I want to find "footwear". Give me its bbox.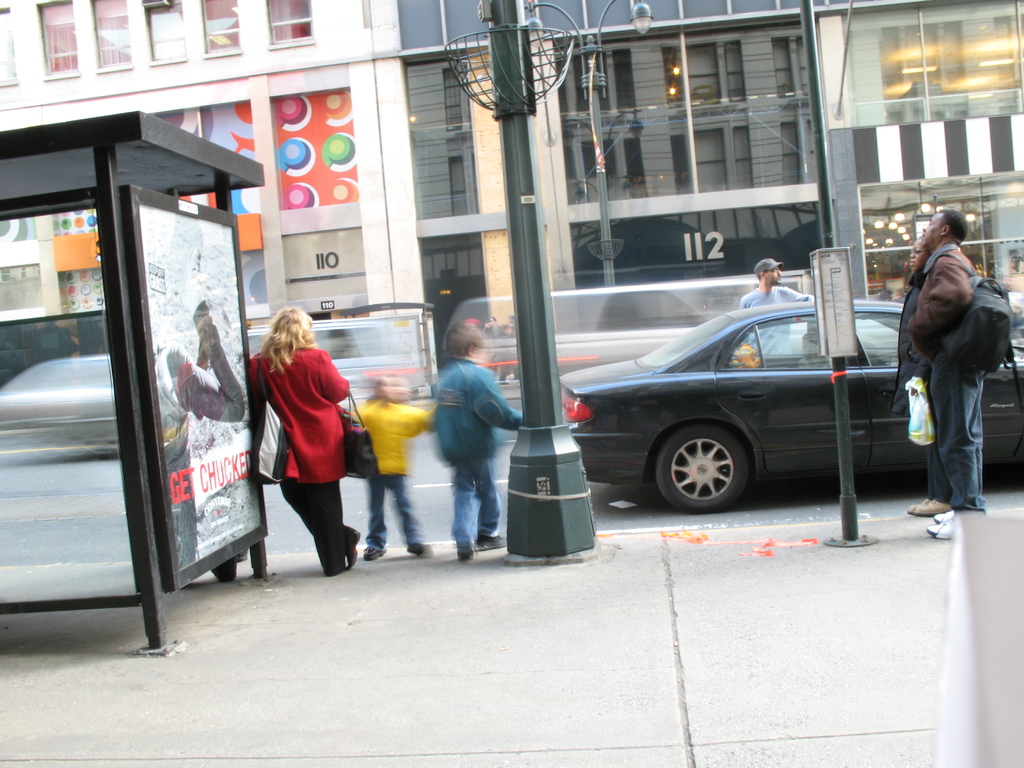
<box>907,499,948,515</box>.
